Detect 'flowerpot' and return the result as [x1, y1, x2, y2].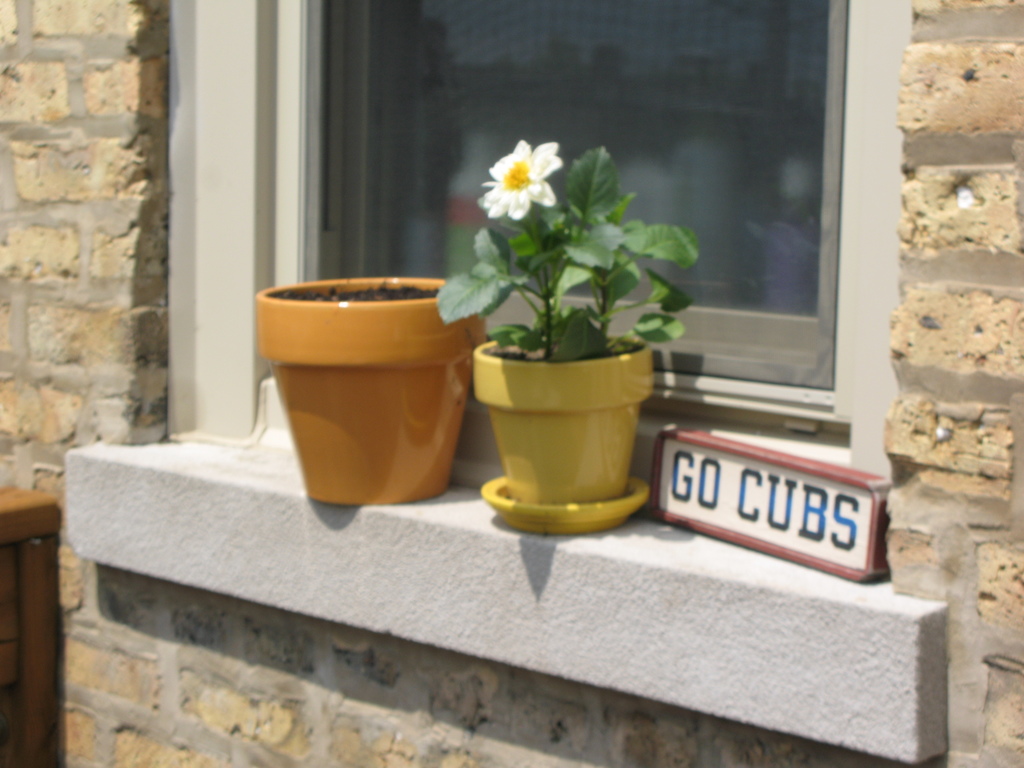
[474, 308, 652, 527].
